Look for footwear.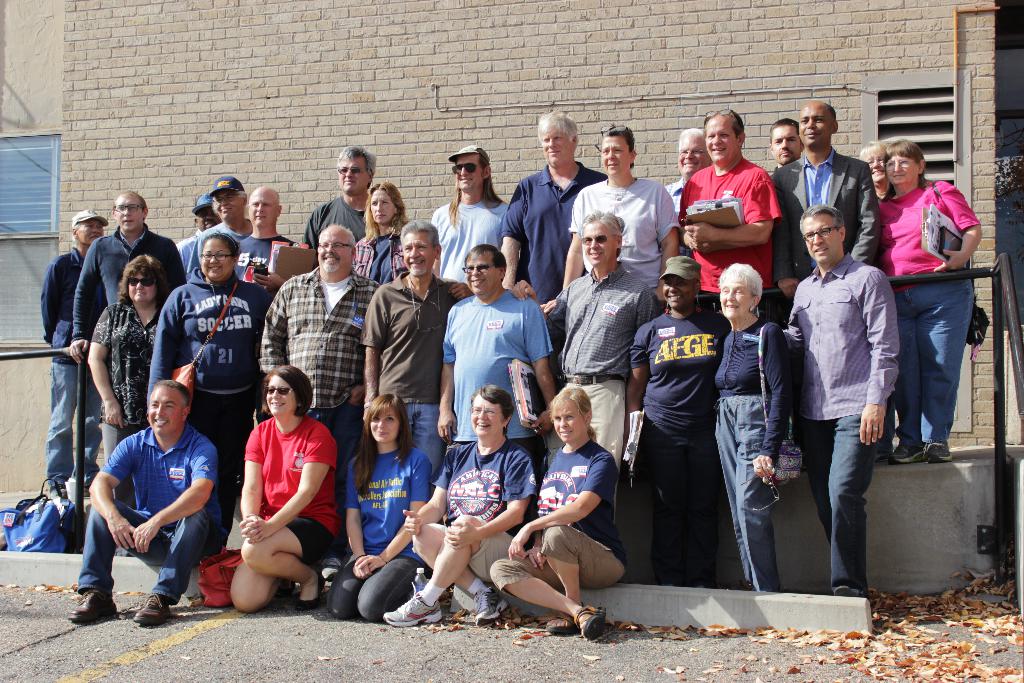
Found: x1=83, y1=482, x2=92, y2=497.
